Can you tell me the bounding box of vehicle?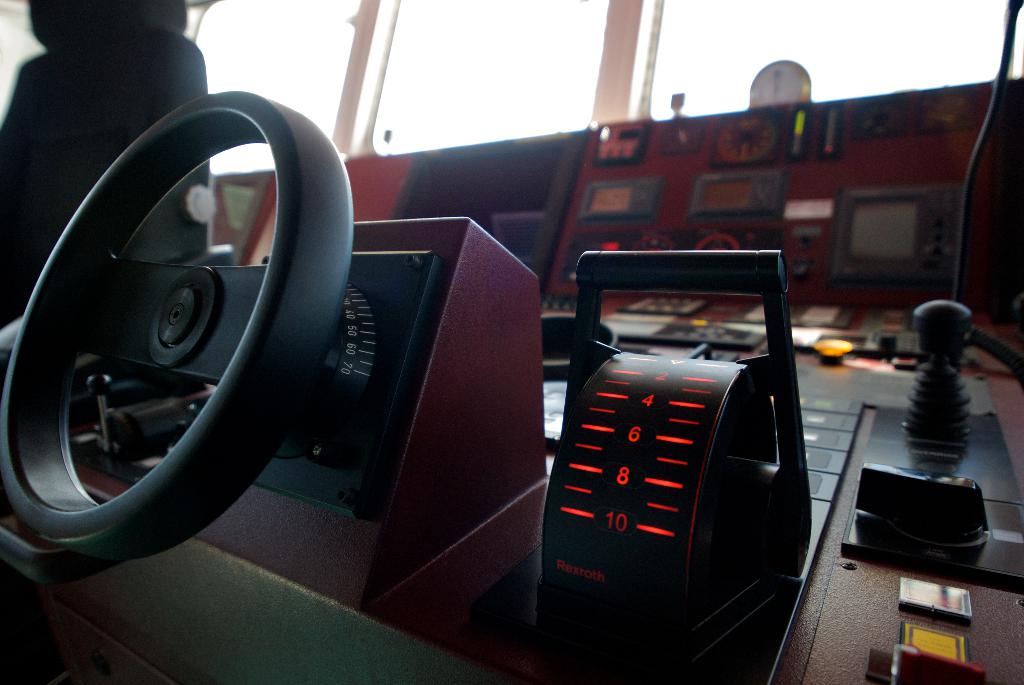
[x1=0, y1=0, x2=1023, y2=684].
